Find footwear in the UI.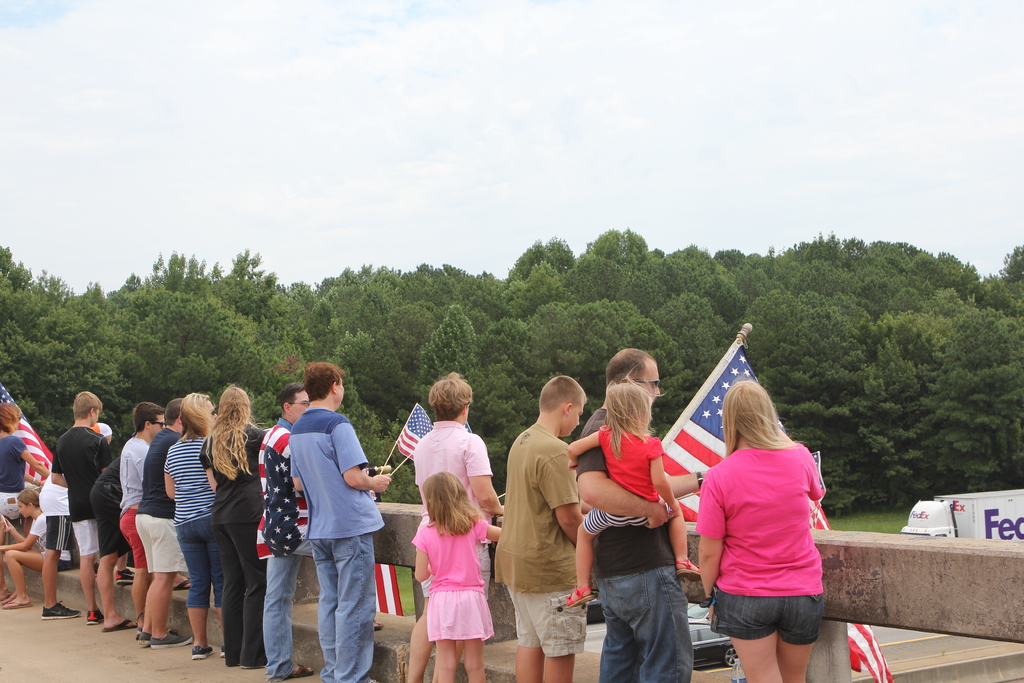
UI element at {"x1": 106, "y1": 620, "x2": 134, "y2": 632}.
